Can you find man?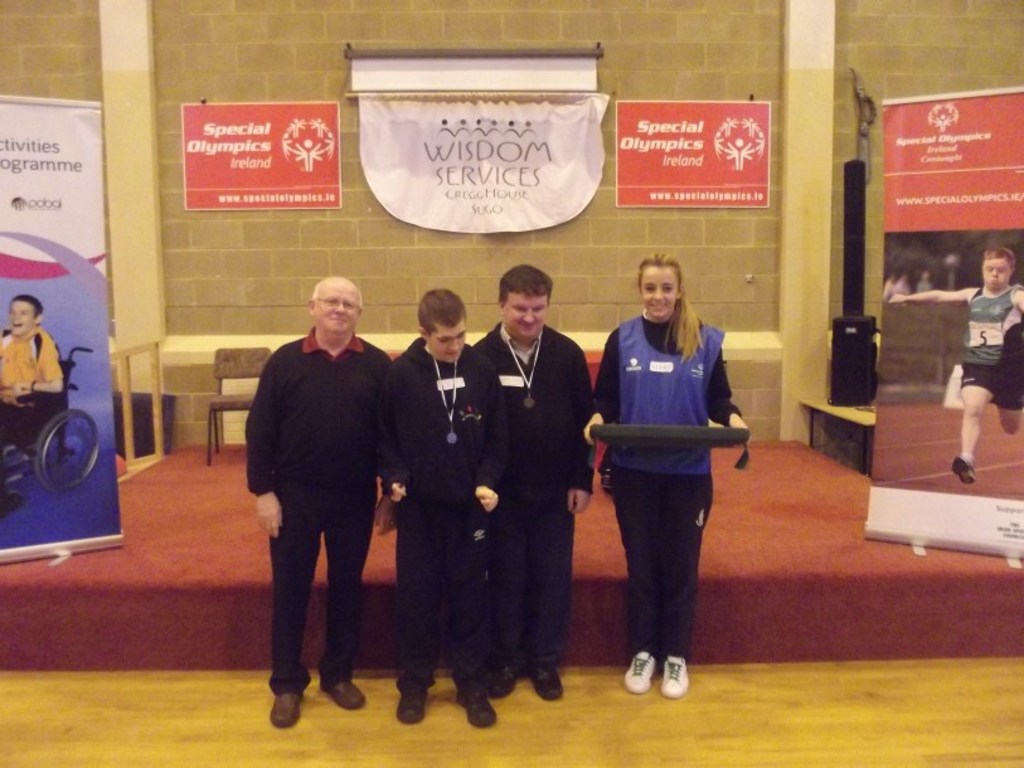
Yes, bounding box: {"left": 389, "top": 286, "right": 513, "bottom": 729}.
